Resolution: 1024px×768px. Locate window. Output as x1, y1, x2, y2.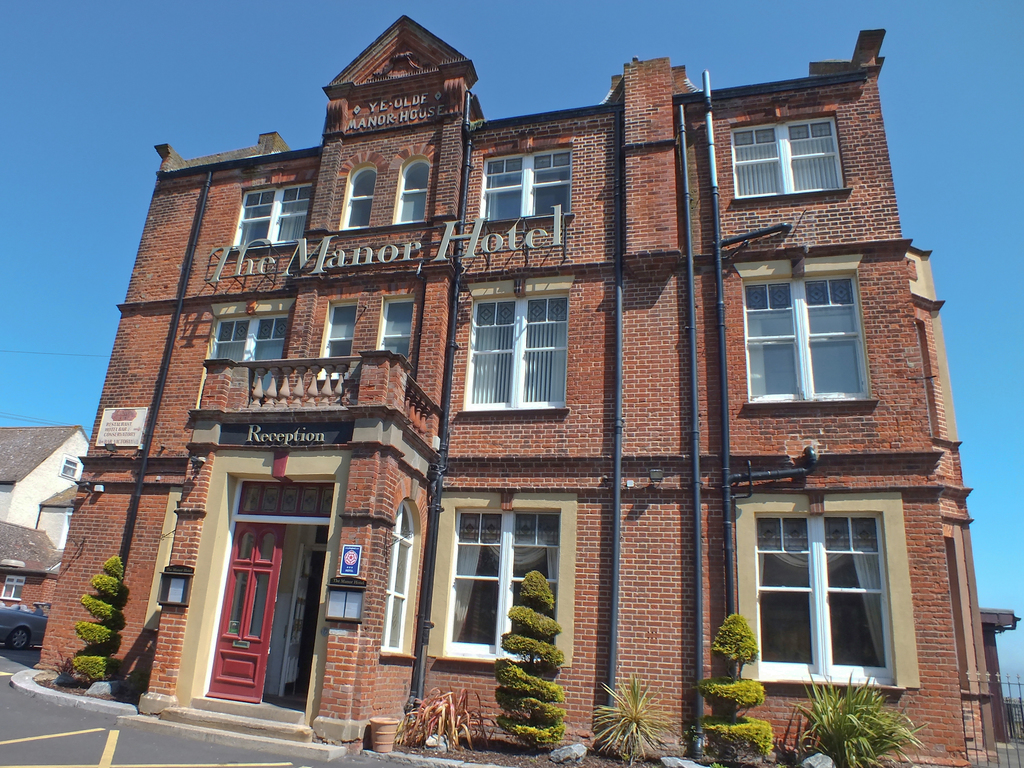
454, 278, 576, 414.
